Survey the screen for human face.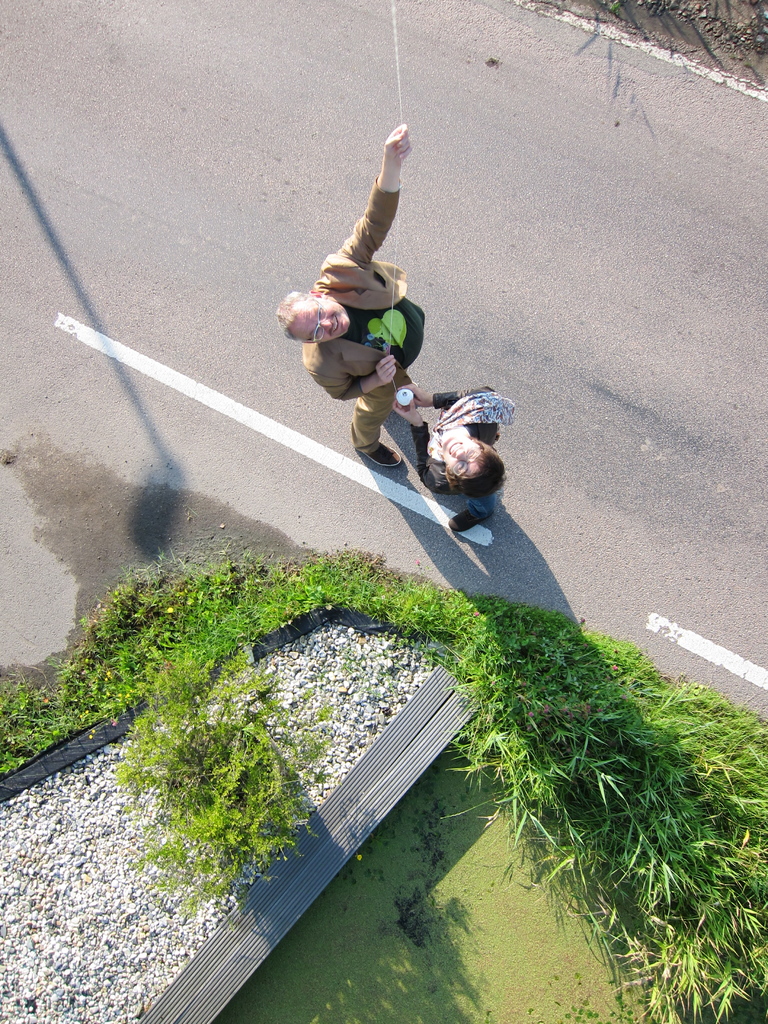
Survey found: box(299, 298, 351, 343).
